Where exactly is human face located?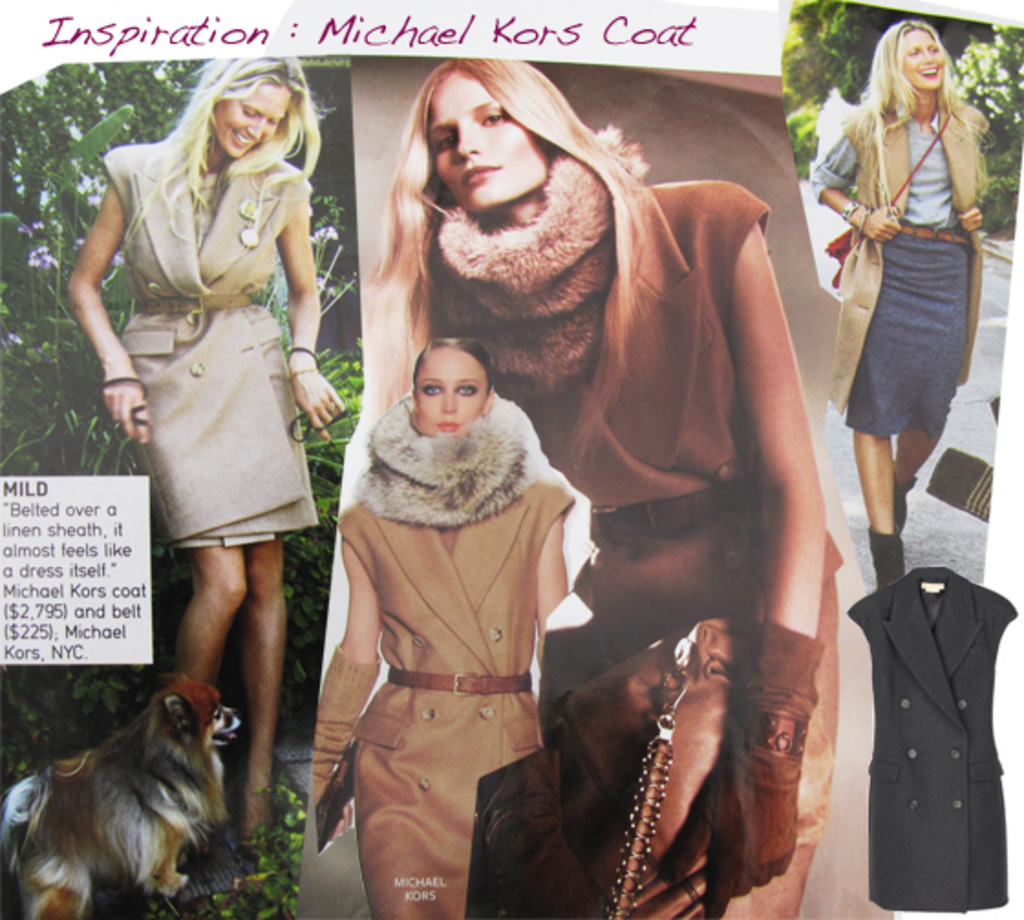
Its bounding box is [x1=413, y1=348, x2=490, y2=437].
